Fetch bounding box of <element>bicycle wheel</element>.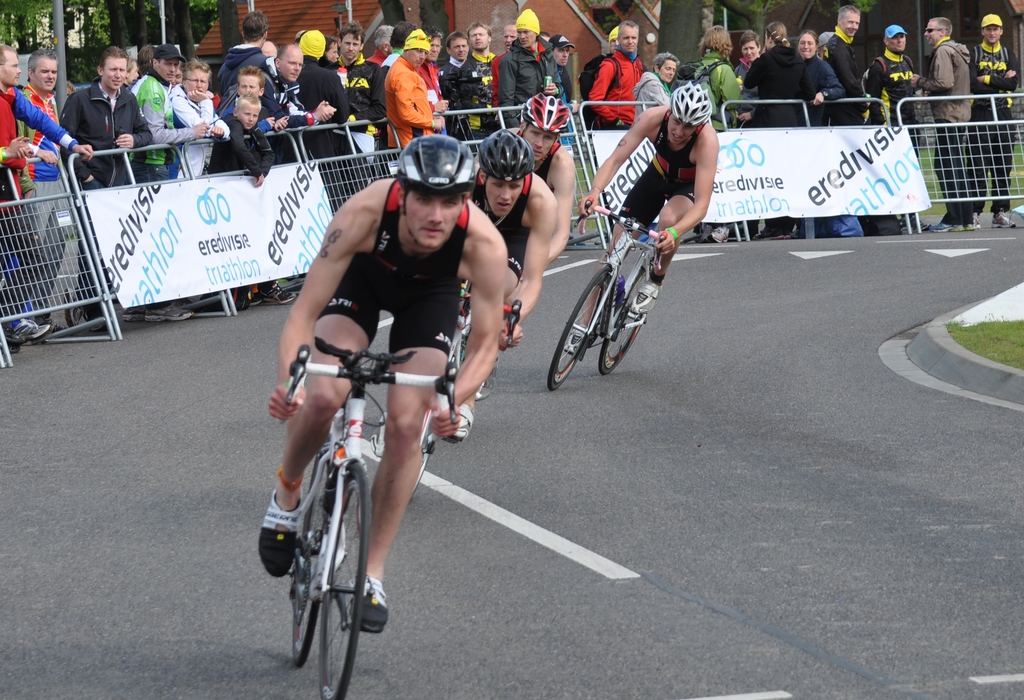
Bbox: {"x1": 599, "y1": 261, "x2": 662, "y2": 375}.
